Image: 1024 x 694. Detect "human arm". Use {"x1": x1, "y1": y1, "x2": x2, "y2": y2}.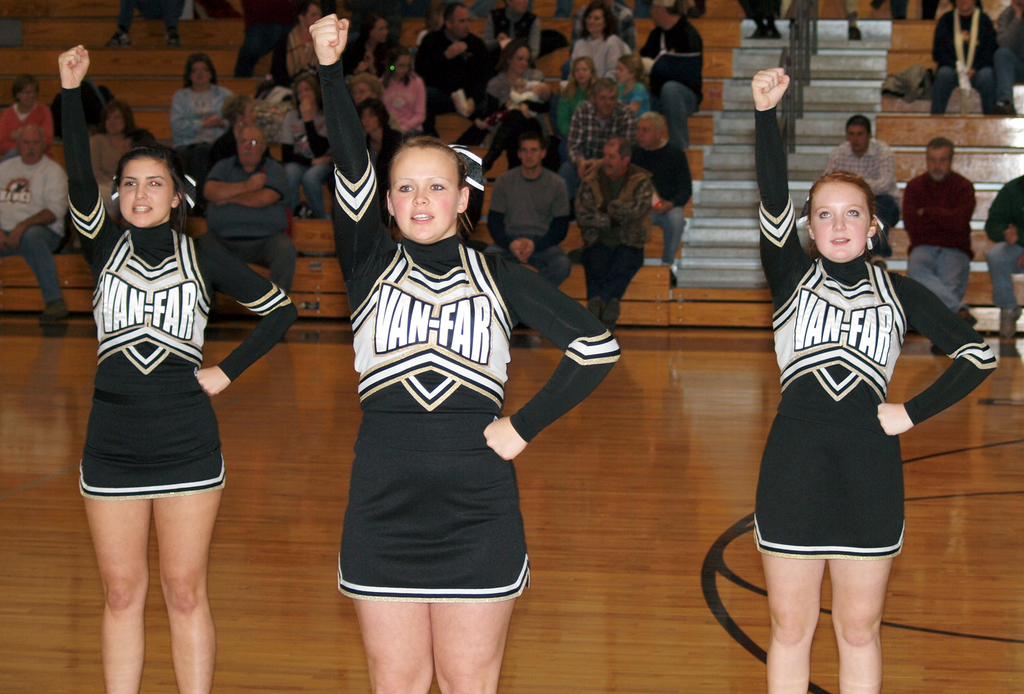
{"x1": 748, "y1": 64, "x2": 813, "y2": 304}.
